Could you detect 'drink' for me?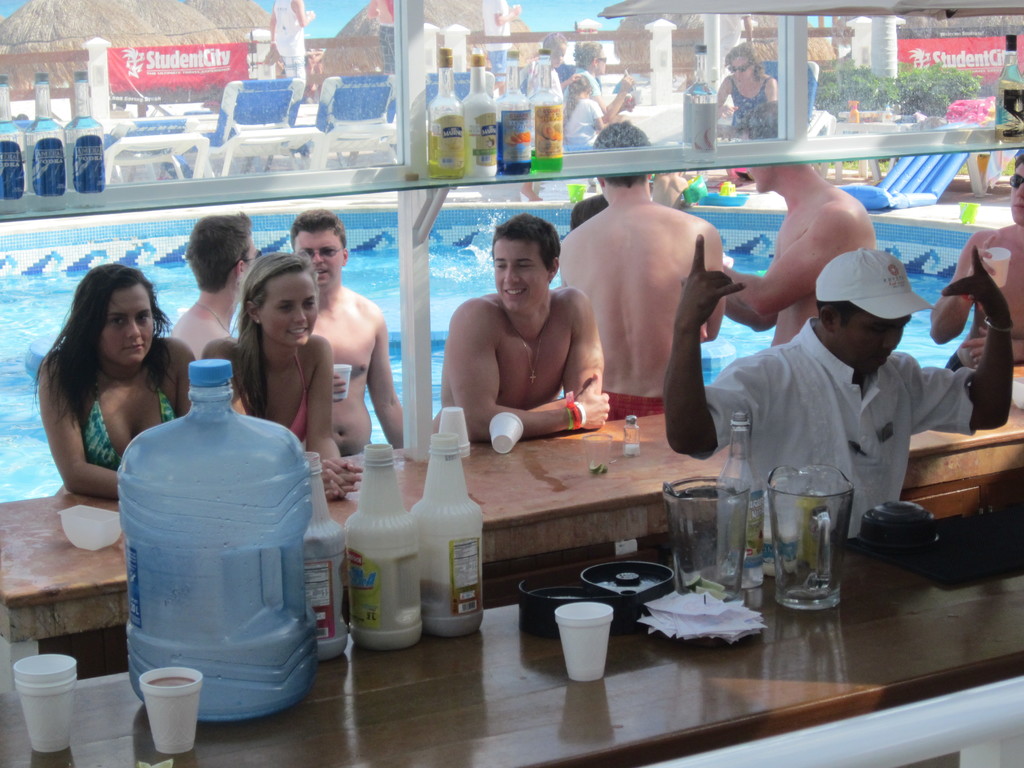
Detection result: 420 576 489 630.
